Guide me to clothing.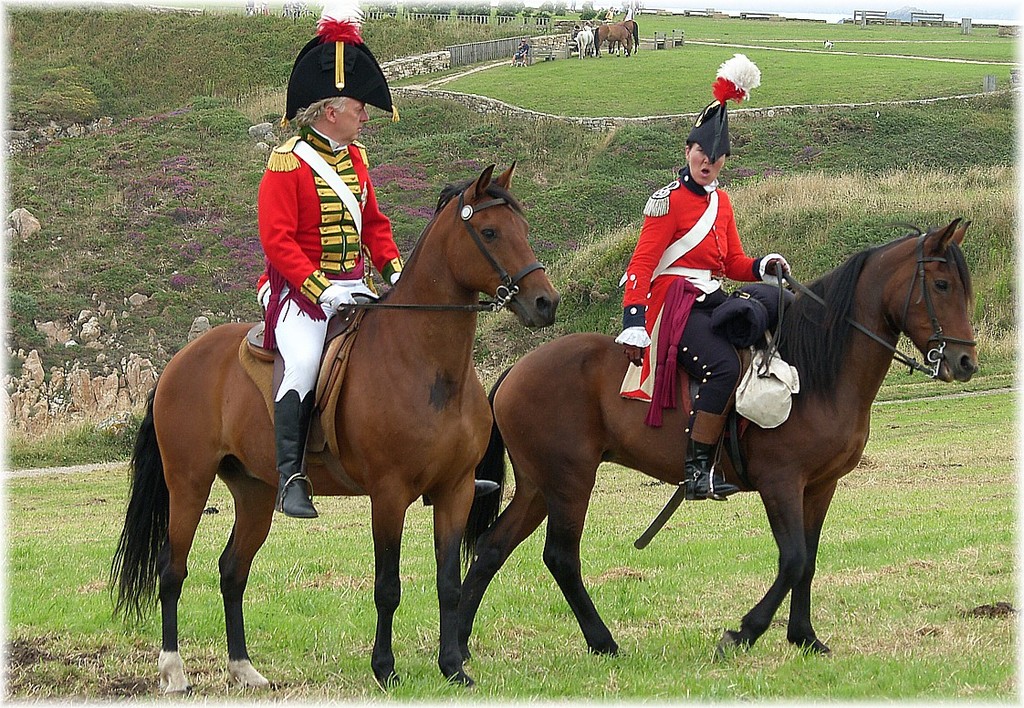
Guidance: box(260, 123, 413, 400).
